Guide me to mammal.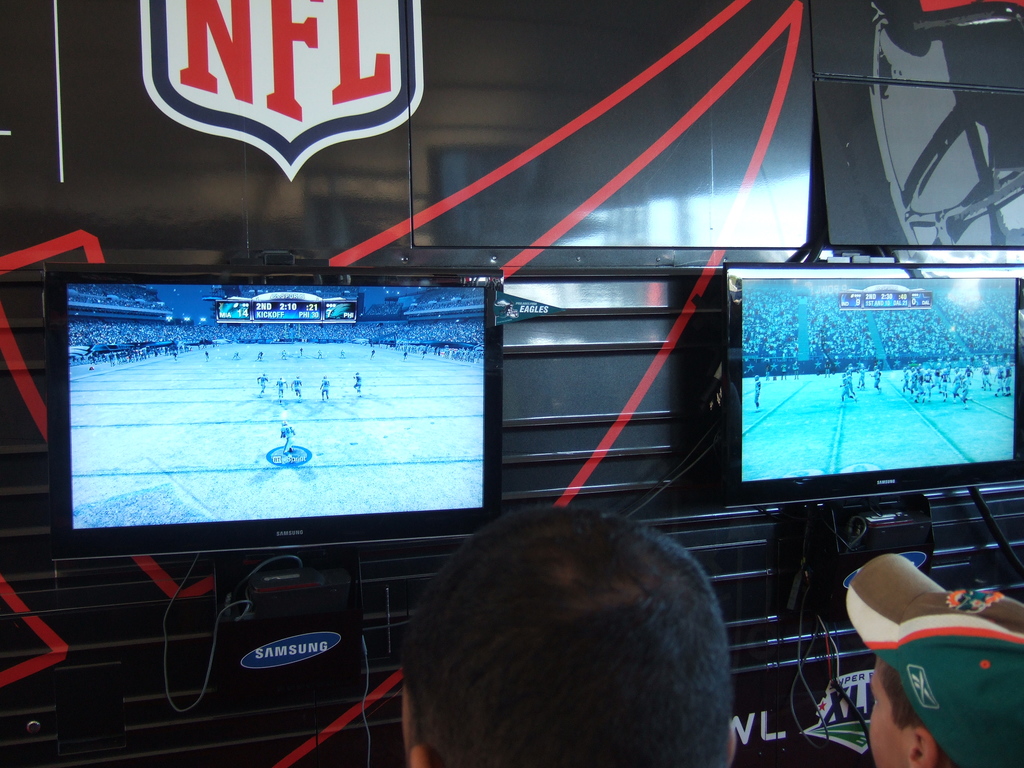
Guidance: 173/351/175/361.
